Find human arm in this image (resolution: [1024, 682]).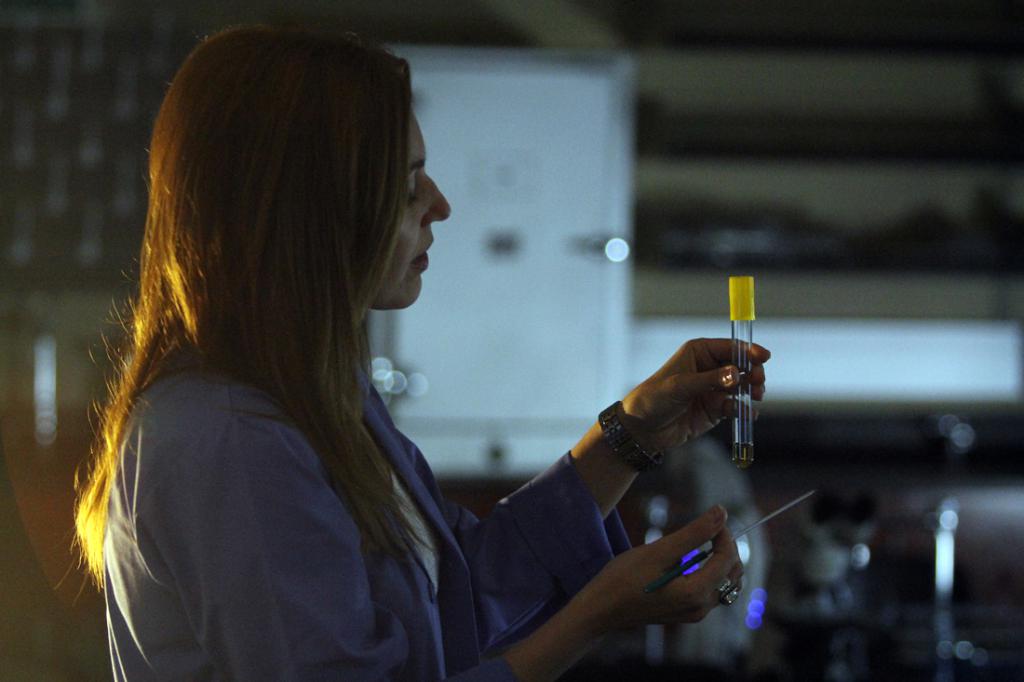
<box>144,424,747,681</box>.
